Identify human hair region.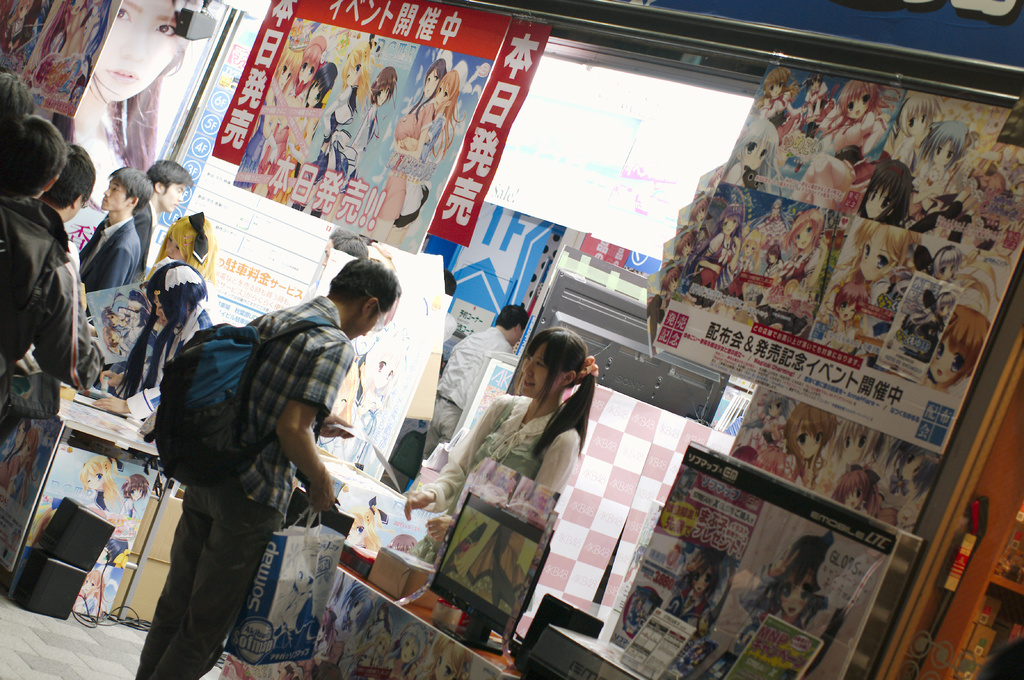
Region: [879,441,943,500].
